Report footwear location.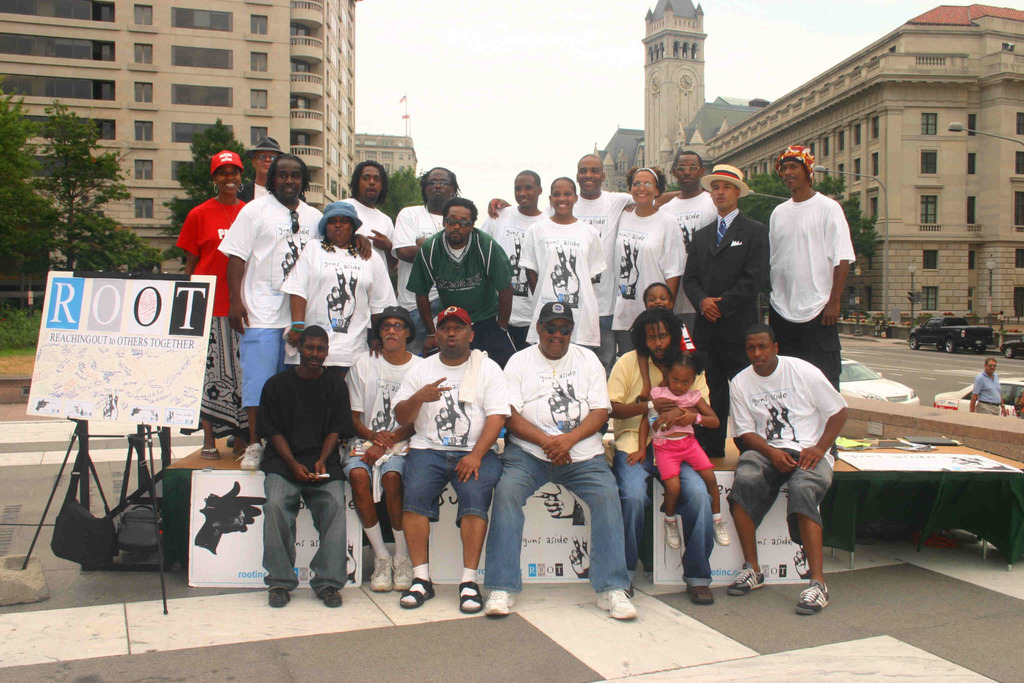
Report: [391,548,416,594].
